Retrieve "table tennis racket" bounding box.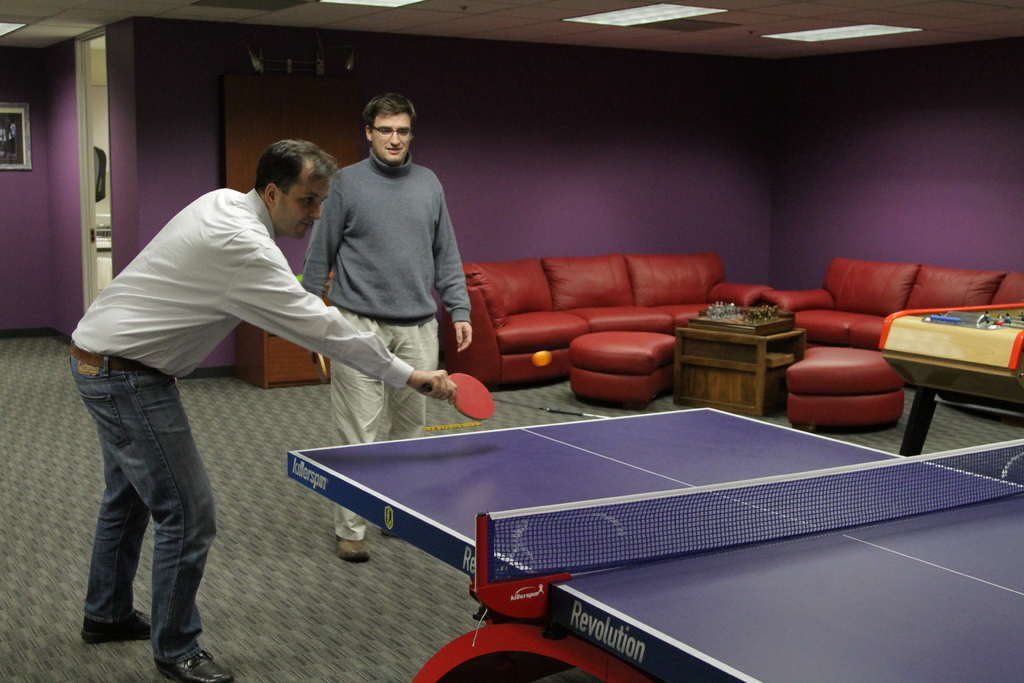
Bounding box: 420 372 497 418.
